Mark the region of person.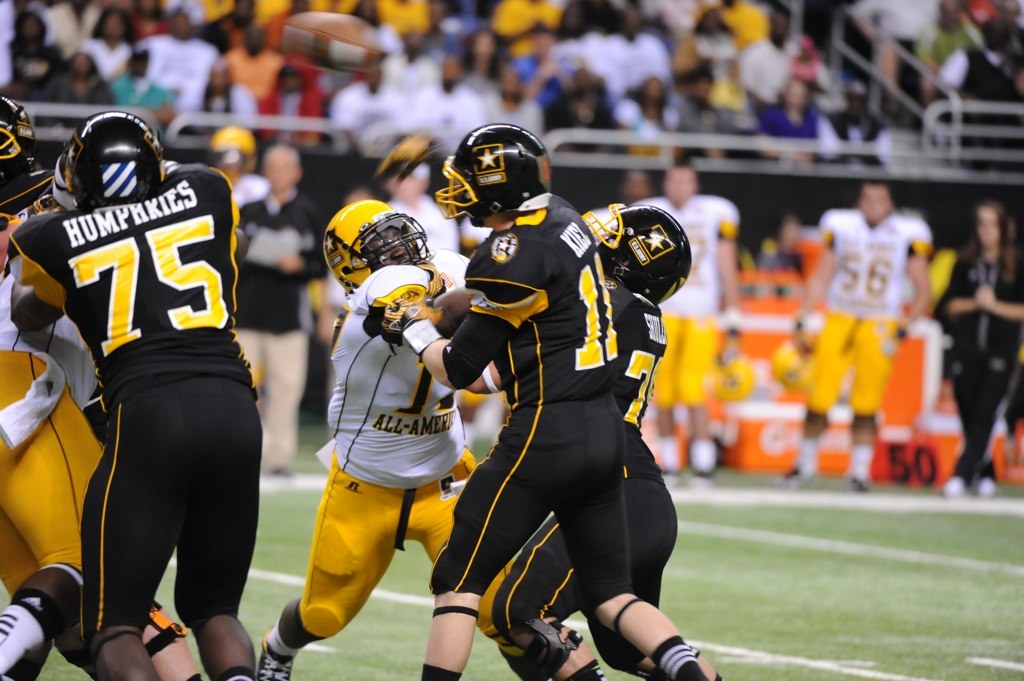
Region: x1=6, y1=110, x2=250, y2=680.
